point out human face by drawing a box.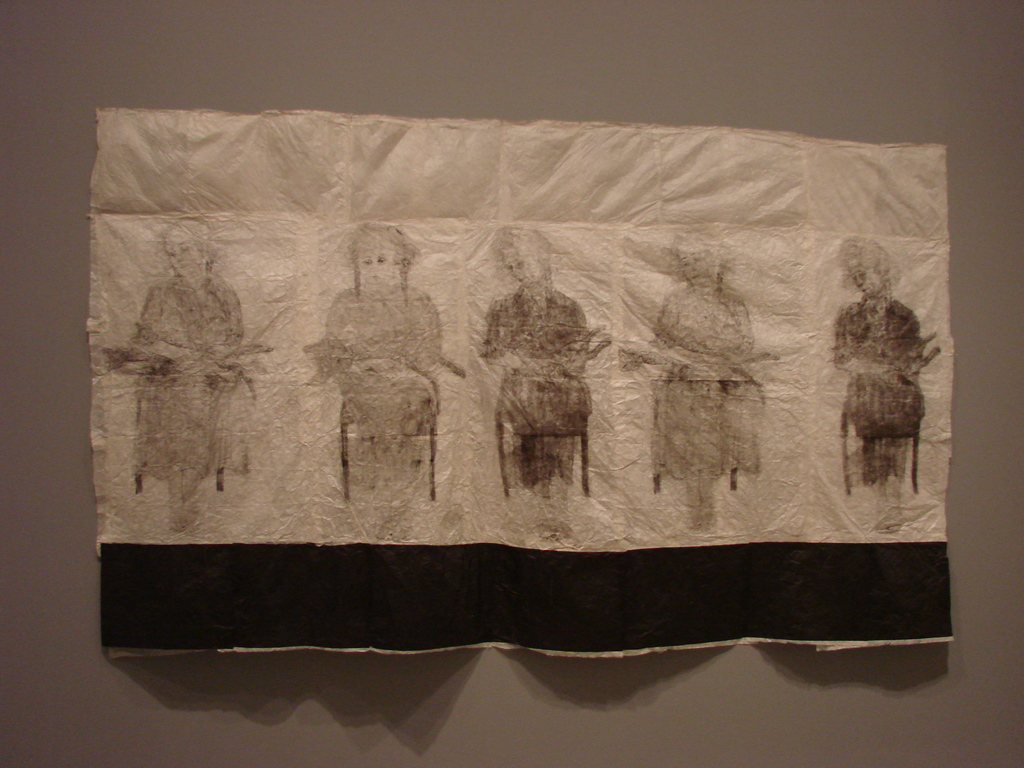
678 250 710 288.
